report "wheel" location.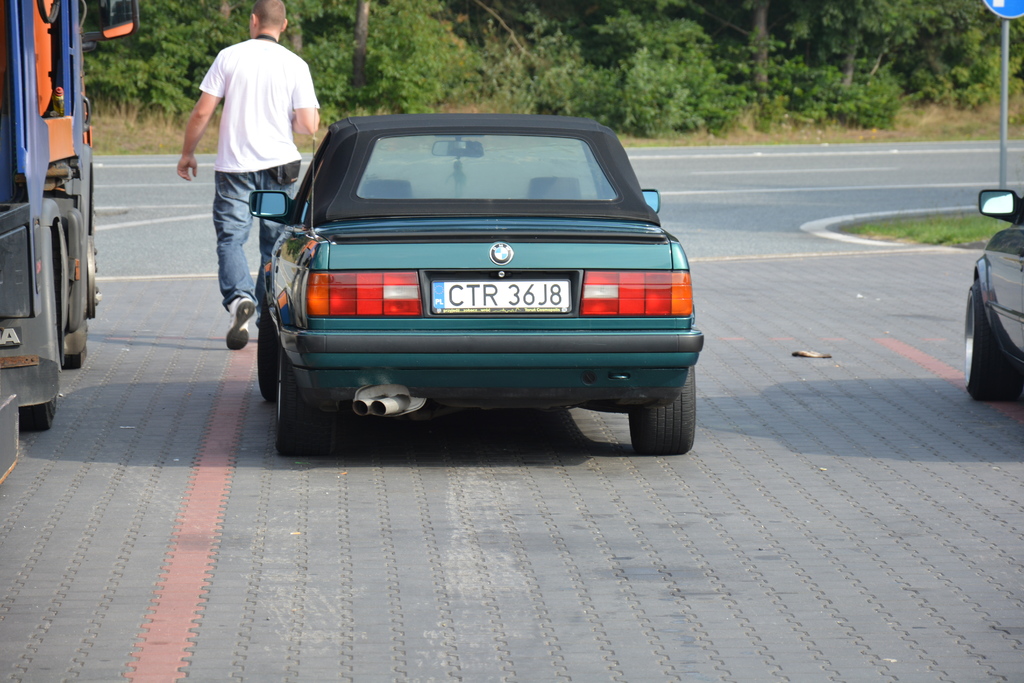
Report: [x1=282, y1=345, x2=341, y2=451].
